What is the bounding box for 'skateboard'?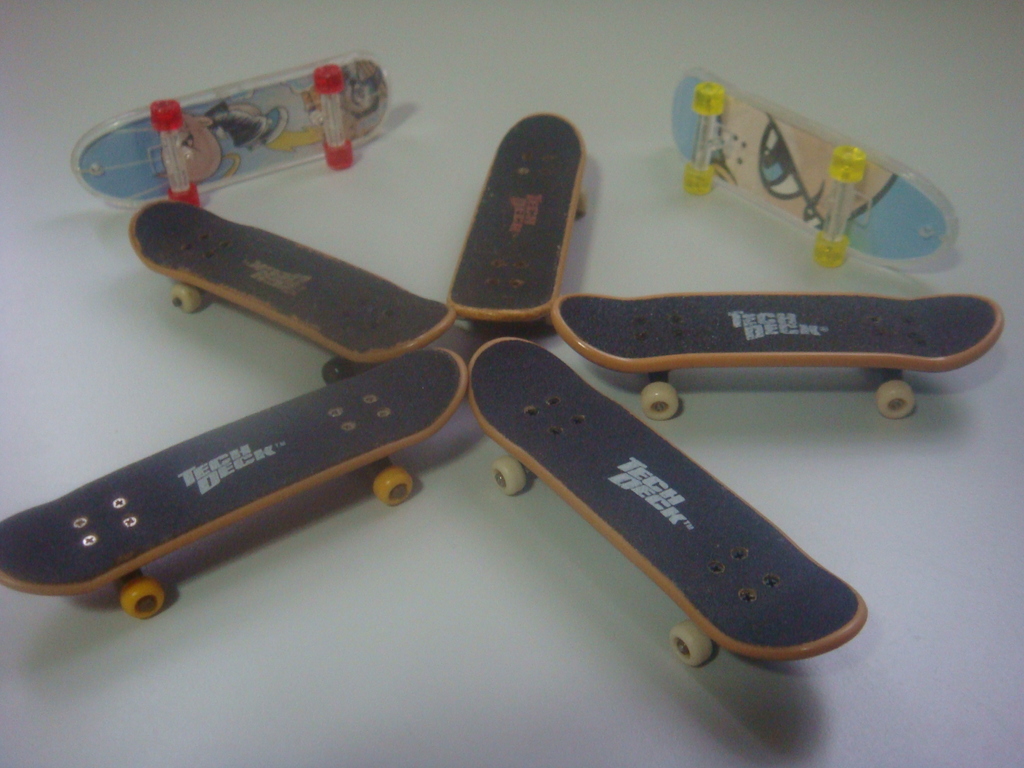
rect(63, 38, 396, 205).
